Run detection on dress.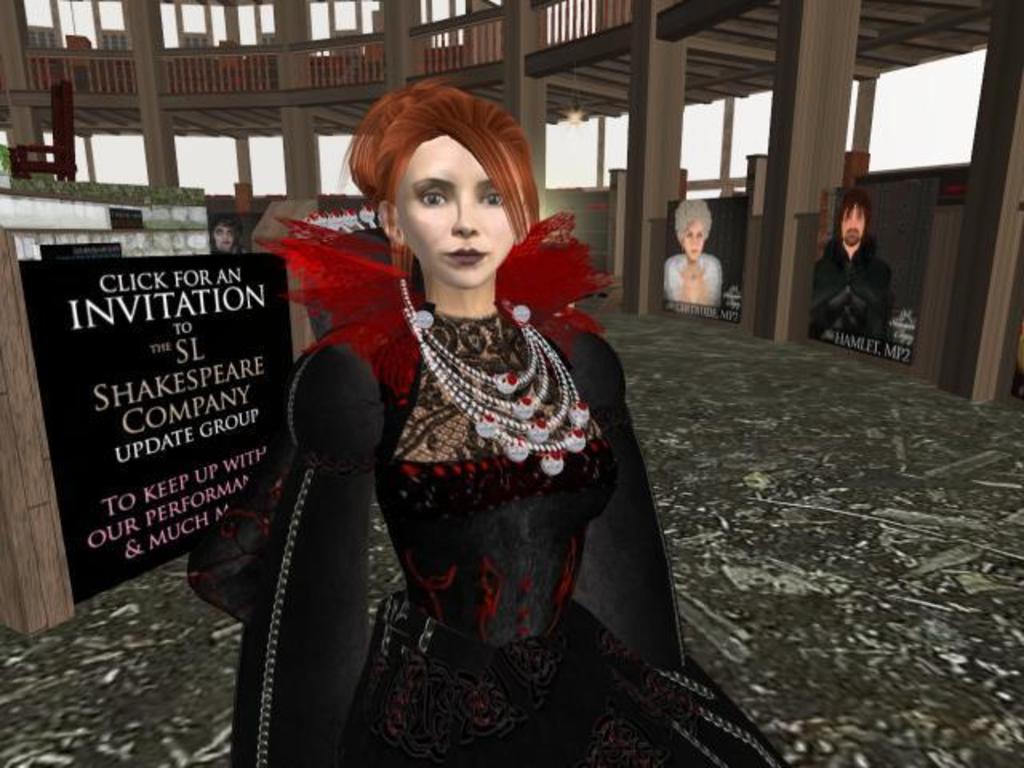
Result: crop(187, 310, 790, 766).
